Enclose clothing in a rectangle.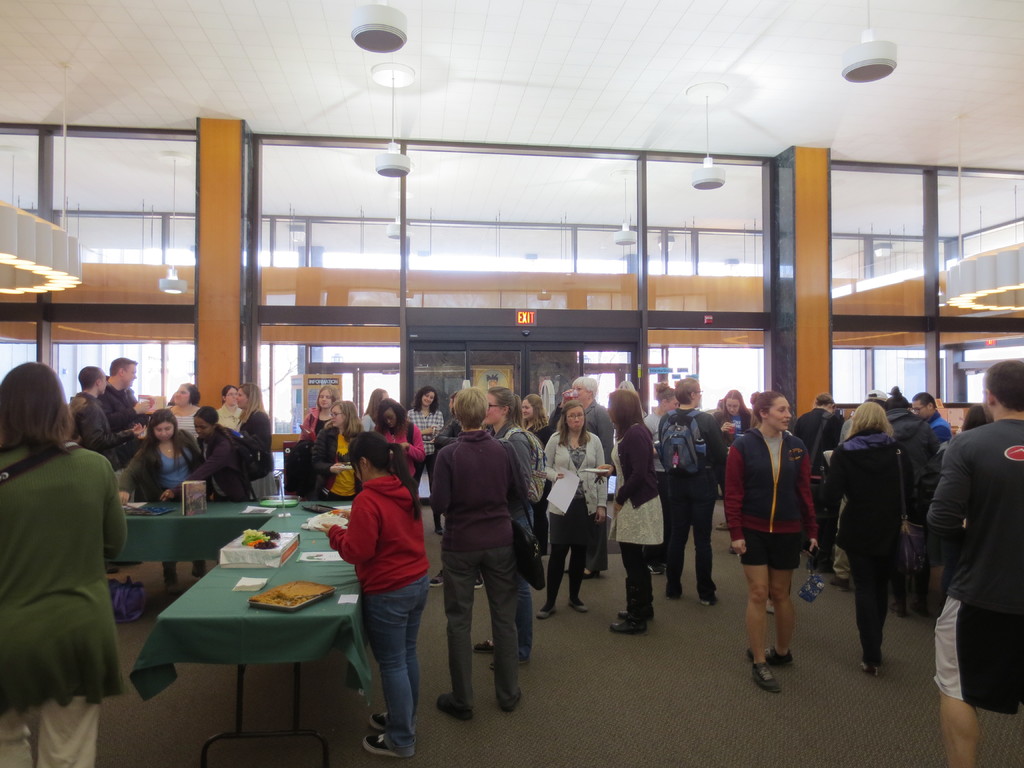
<bbox>67, 399, 124, 466</bbox>.
